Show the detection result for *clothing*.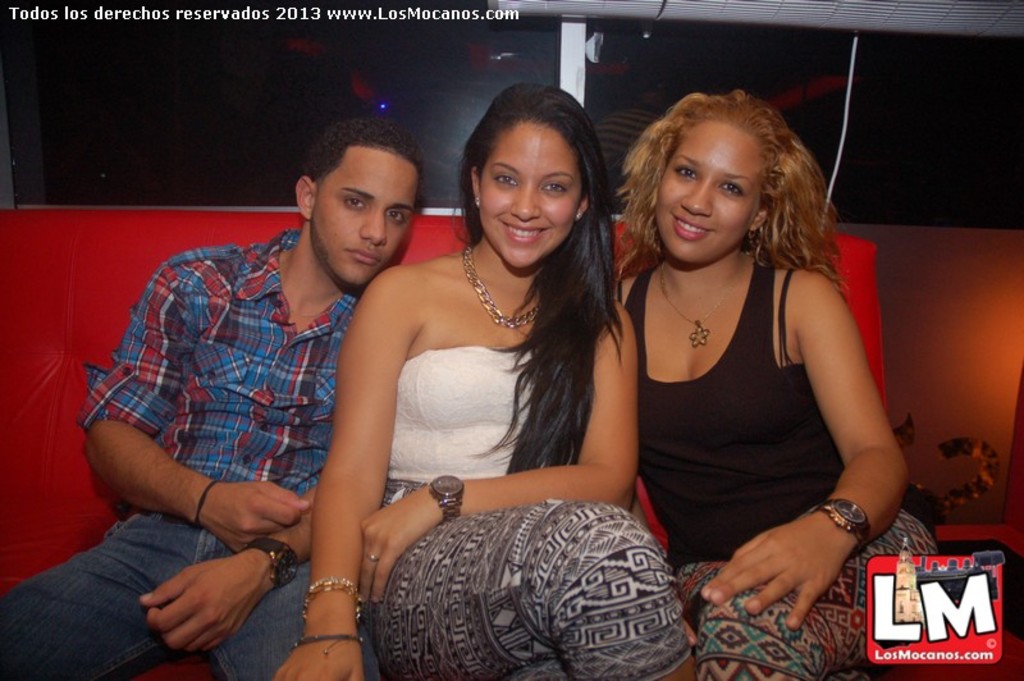
0,230,364,680.
